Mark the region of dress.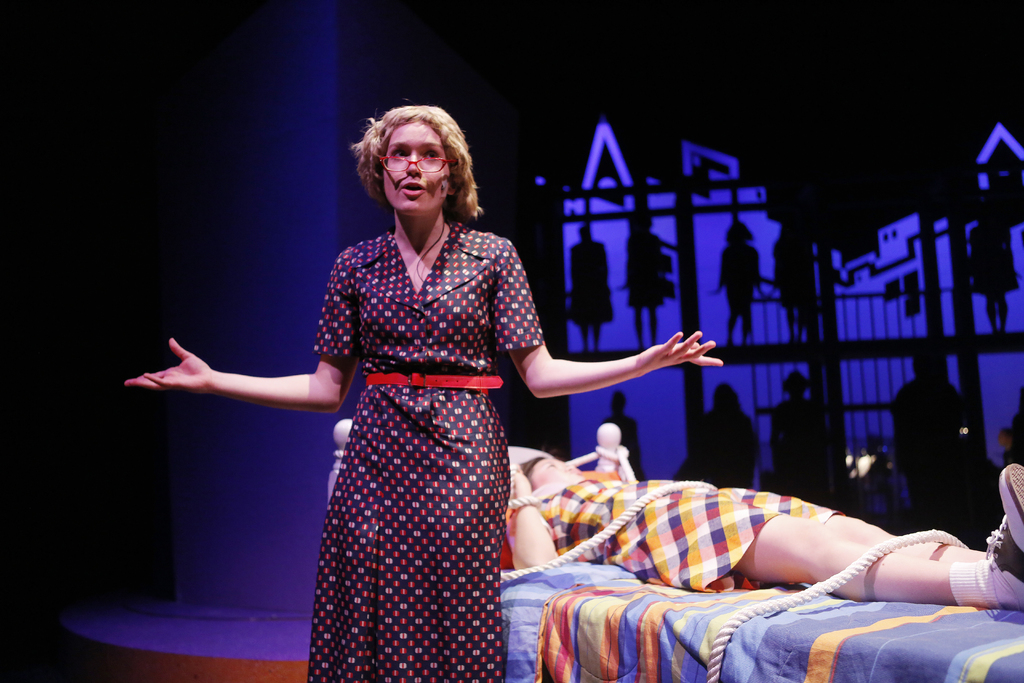
Region: <region>534, 472, 842, 602</region>.
